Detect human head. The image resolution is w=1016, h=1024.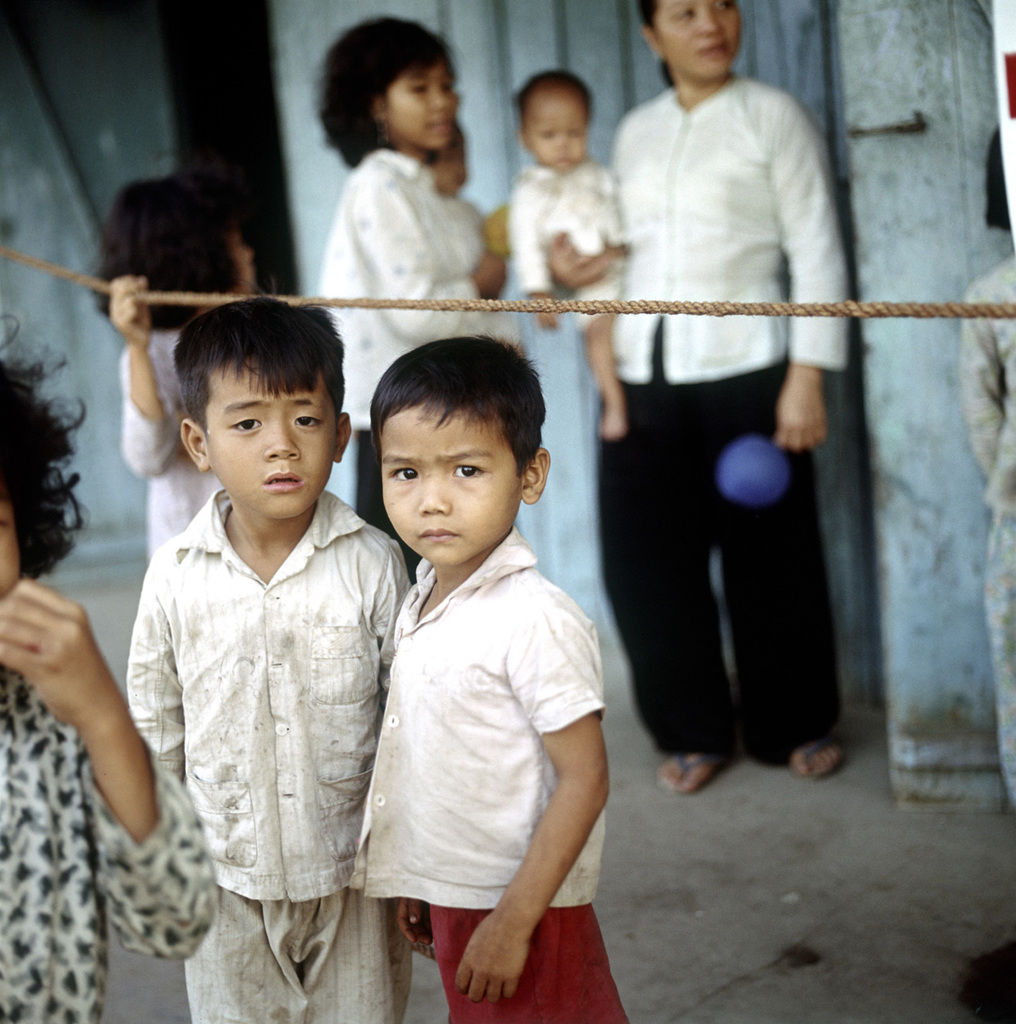
[640,0,744,78].
